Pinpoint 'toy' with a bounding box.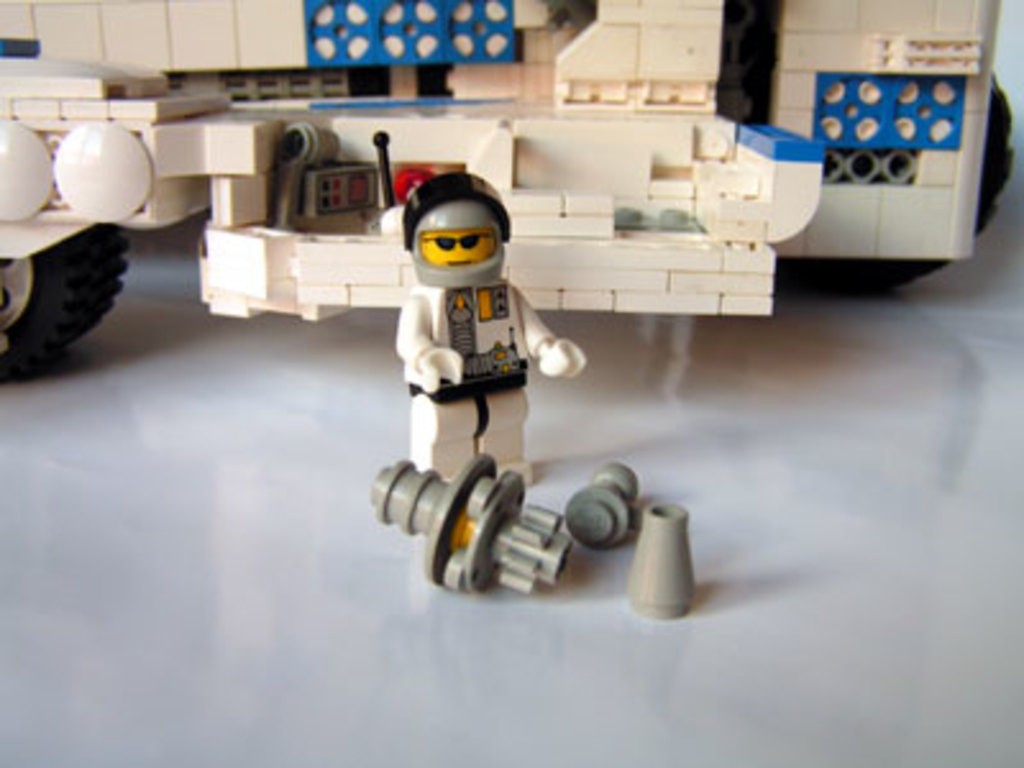
crop(364, 164, 586, 594).
